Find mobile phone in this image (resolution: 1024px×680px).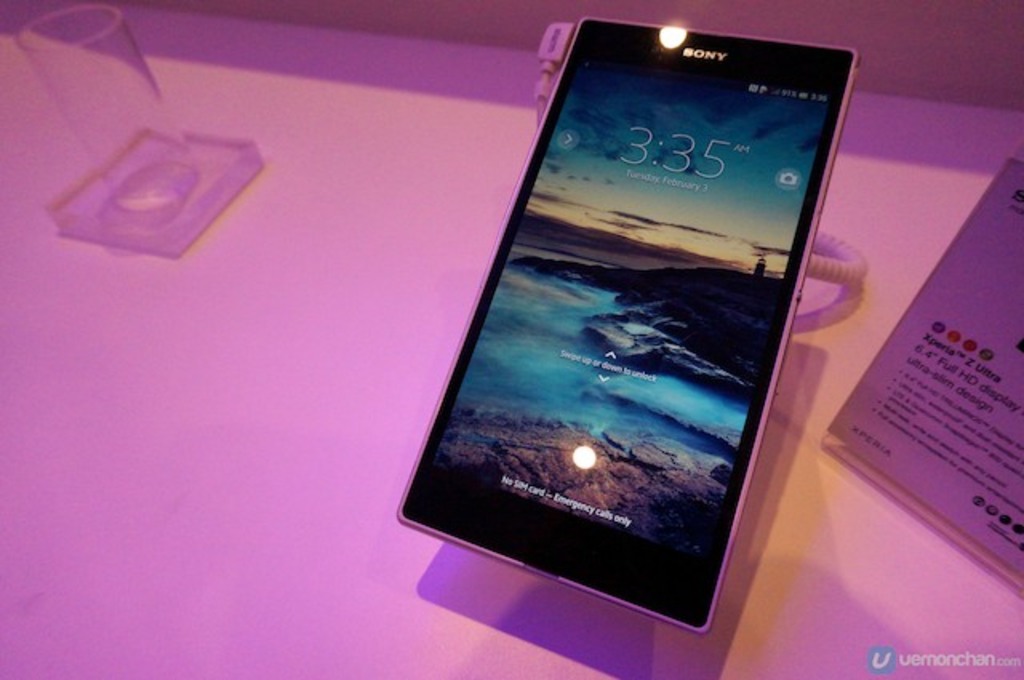
394, 10, 861, 630.
